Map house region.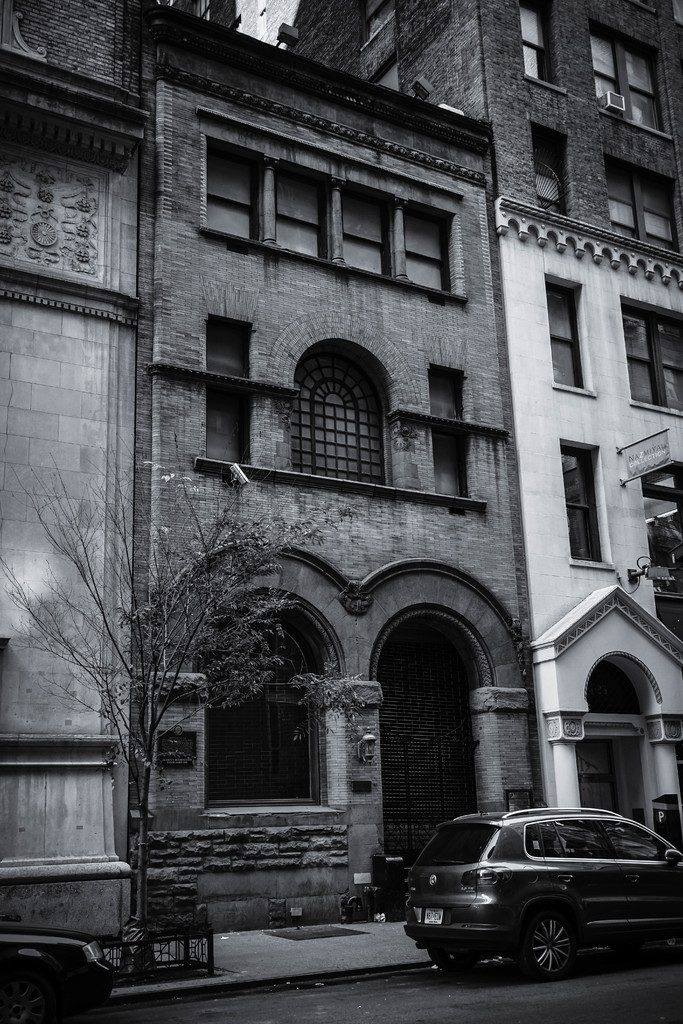
Mapped to <bbox>276, 0, 682, 927</bbox>.
